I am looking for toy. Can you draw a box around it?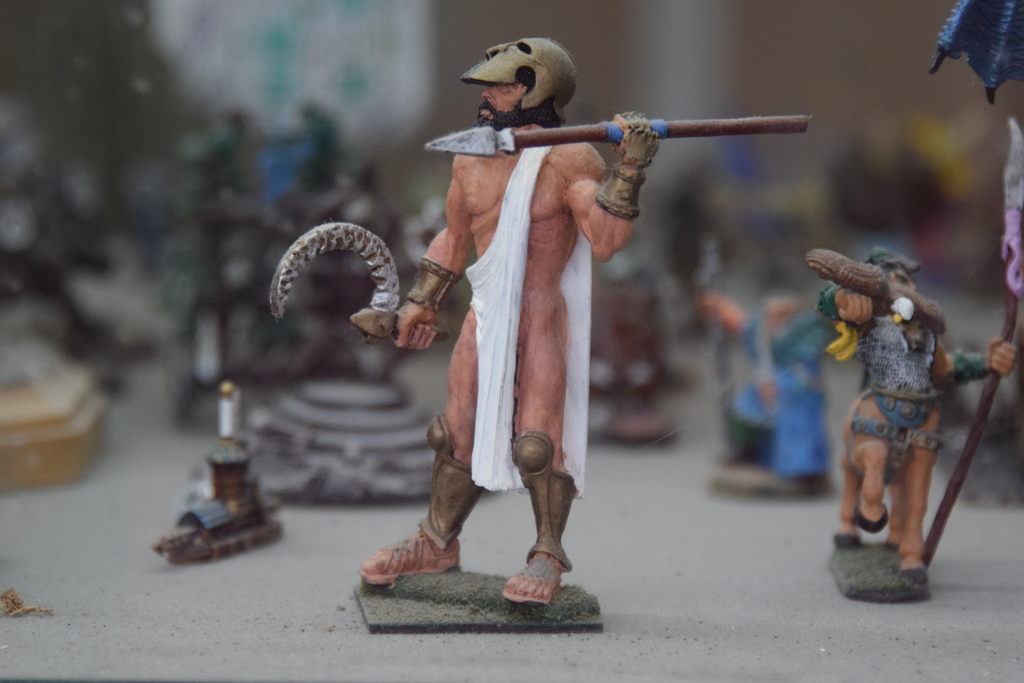
Sure, the bounding box is 0,302,99,493.
